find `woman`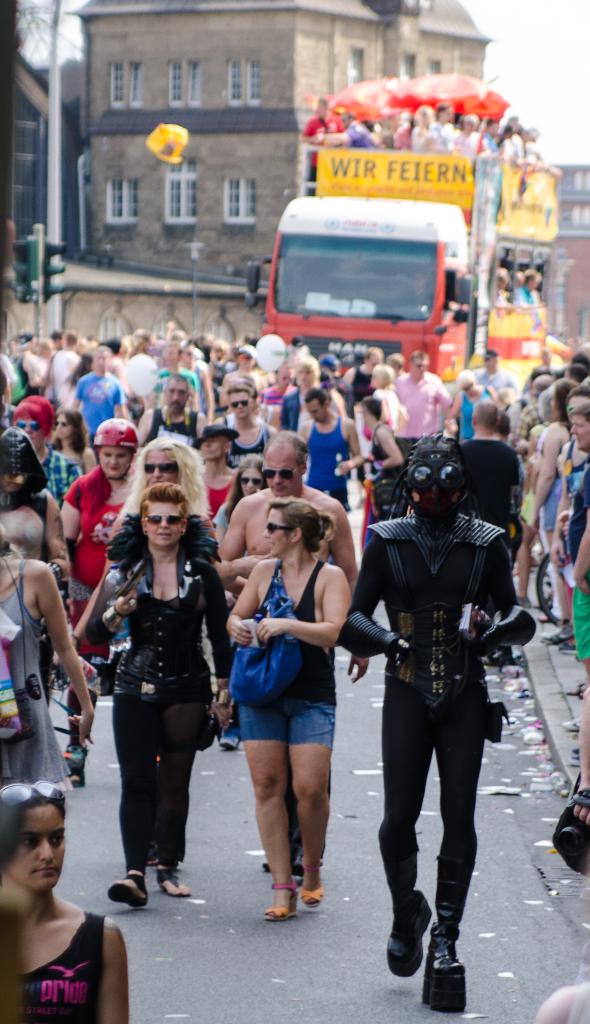
[49,408,95,473]
